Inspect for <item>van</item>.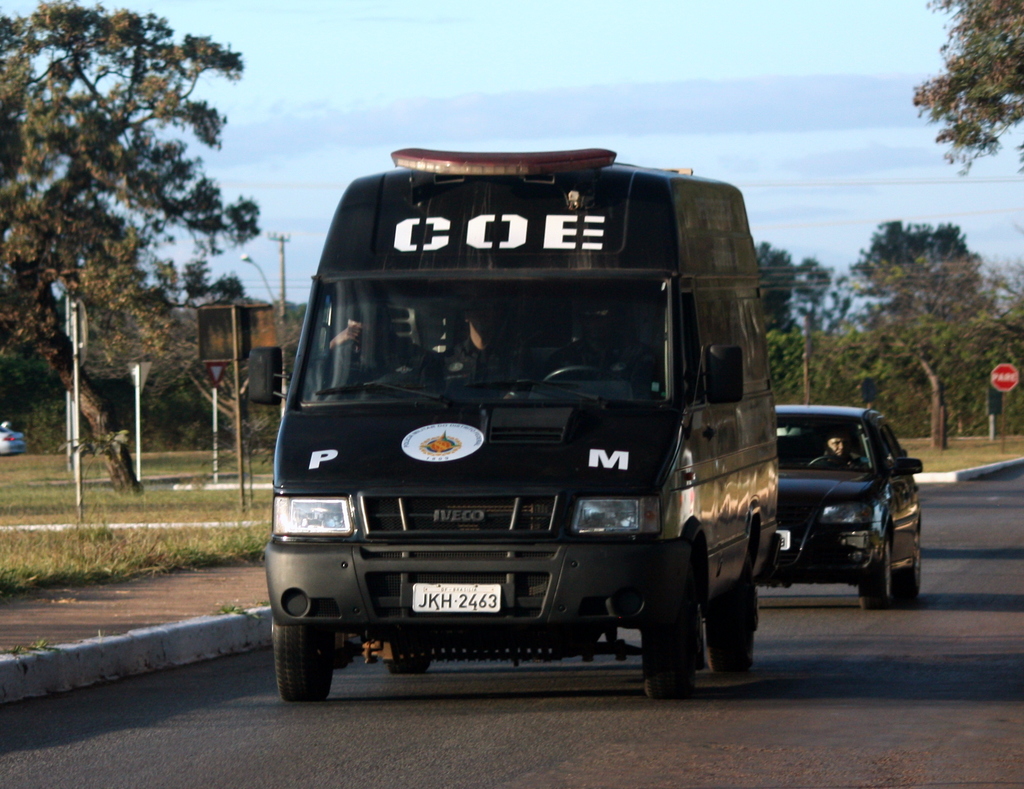
Inspection: (left=262, top=144, right=784, bottom=704).
